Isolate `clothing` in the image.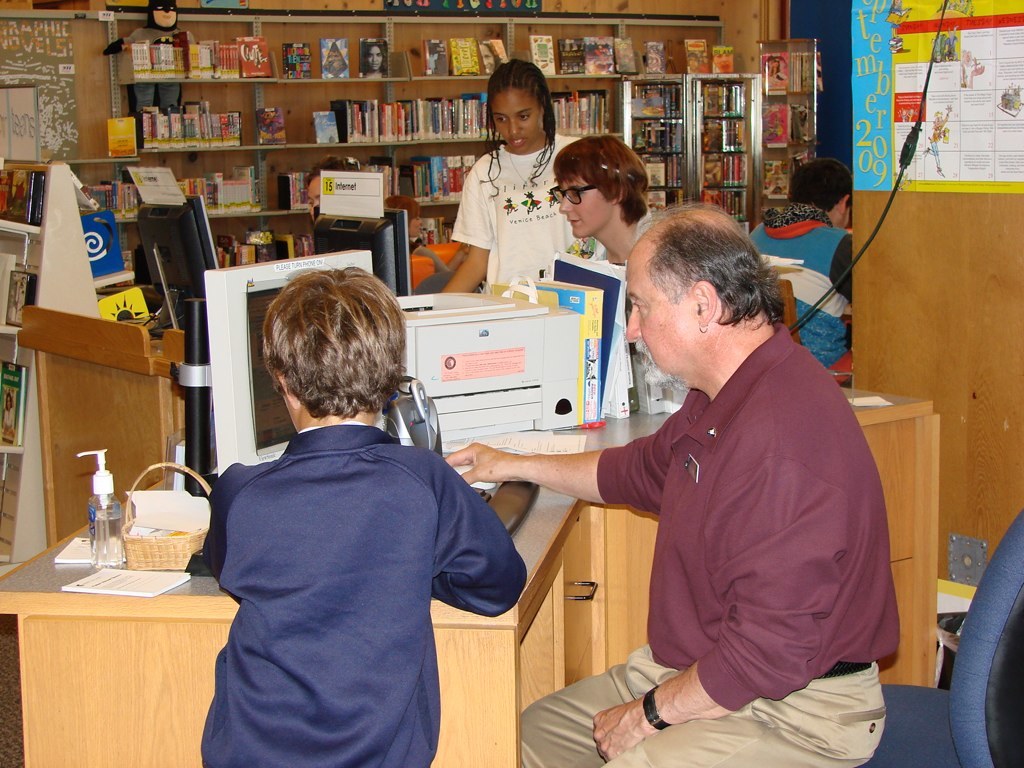
Isolated region: BBox(515, 317, 901, 767).
